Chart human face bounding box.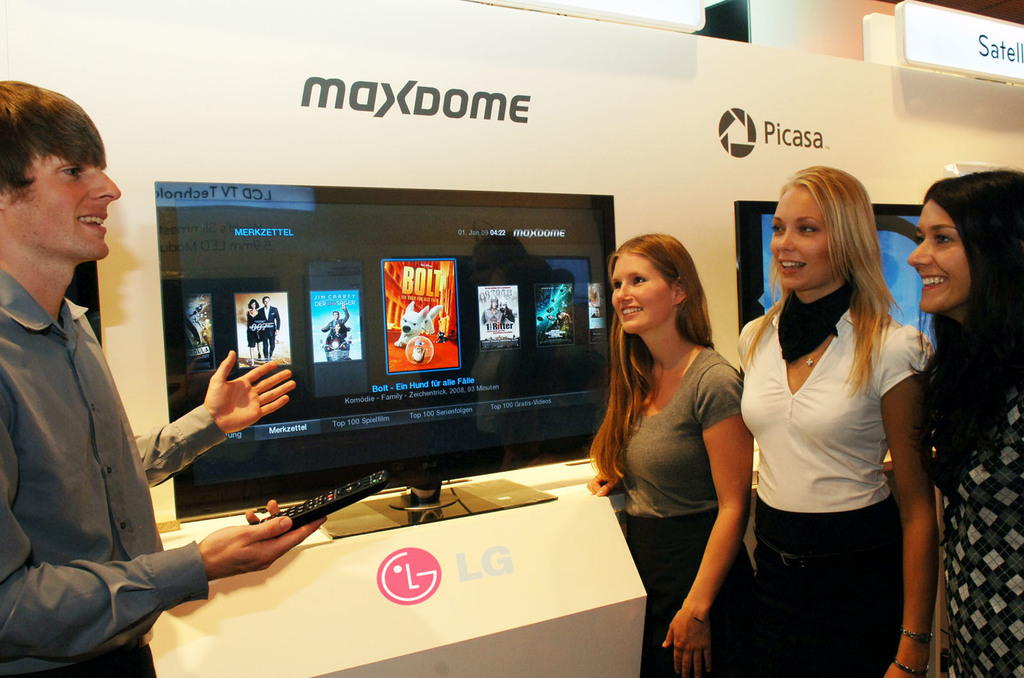
Charted: pyautogui.locateOnScreen(8, 144, 124, 262).
